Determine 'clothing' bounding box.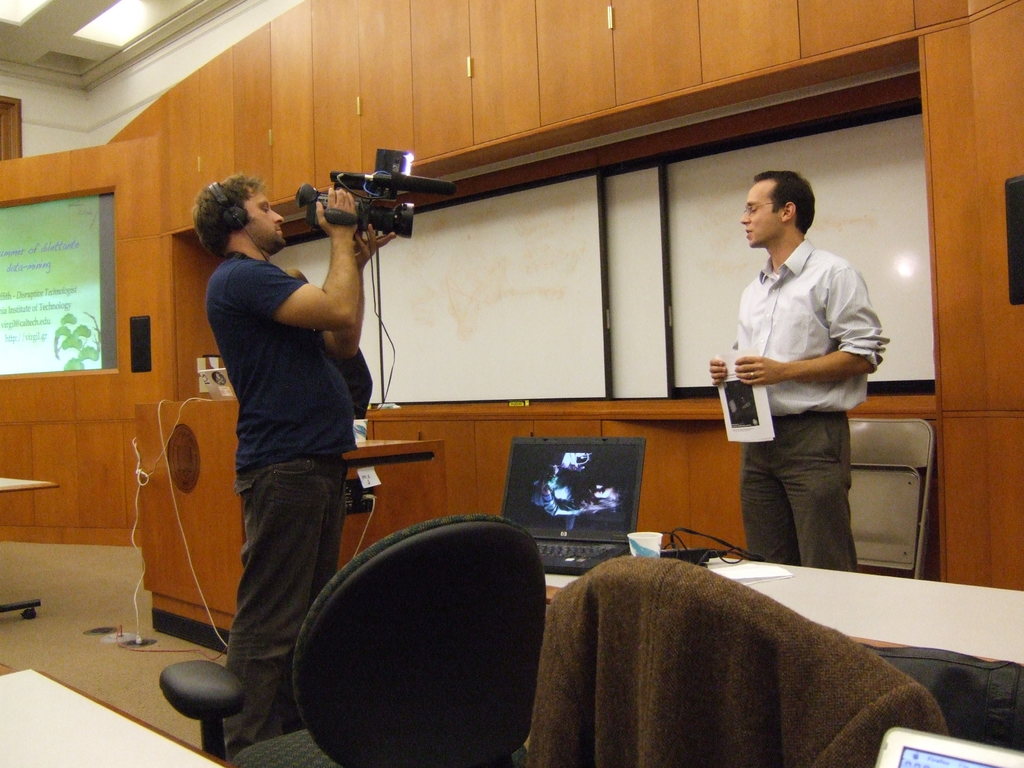
Determined: crop(709, 210, 888, 567).
